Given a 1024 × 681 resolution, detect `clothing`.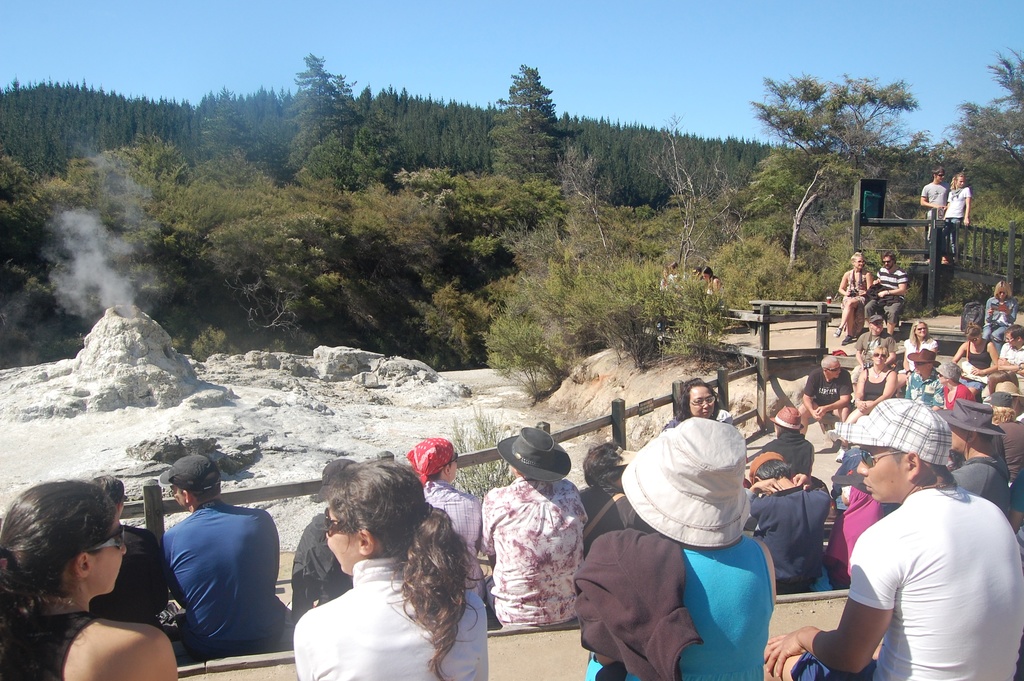
{"left": 963, "top": 340, "right": 989, "bottom": 390}.
